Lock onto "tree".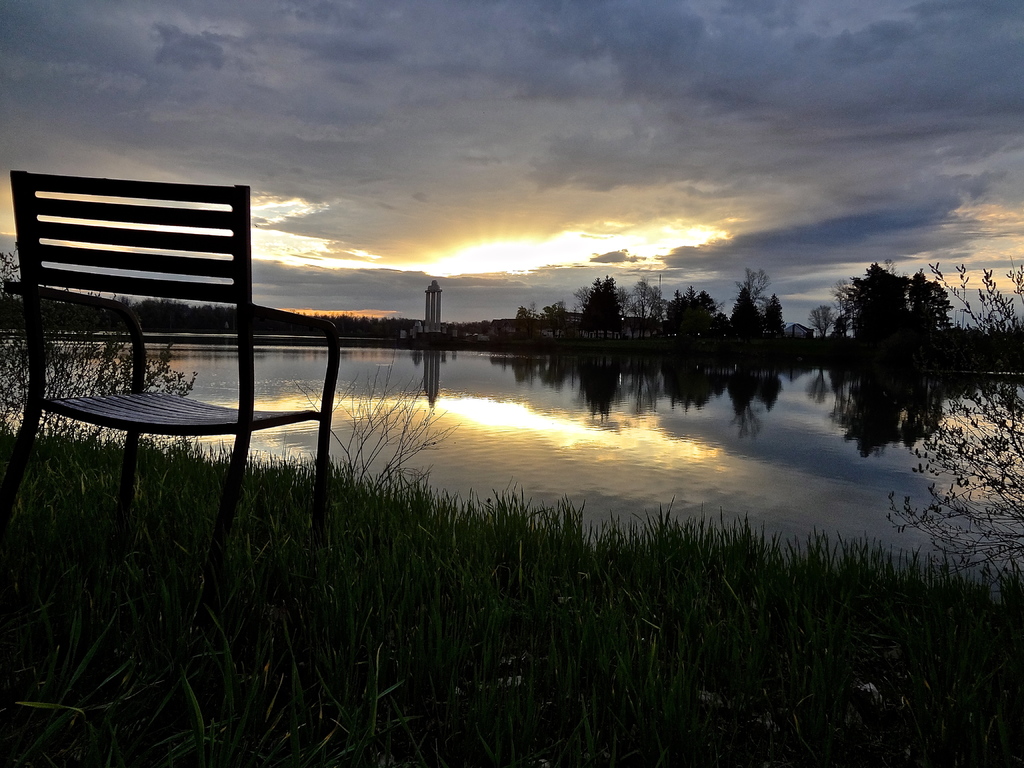
Locked: box(838, 246, 953, 349).
